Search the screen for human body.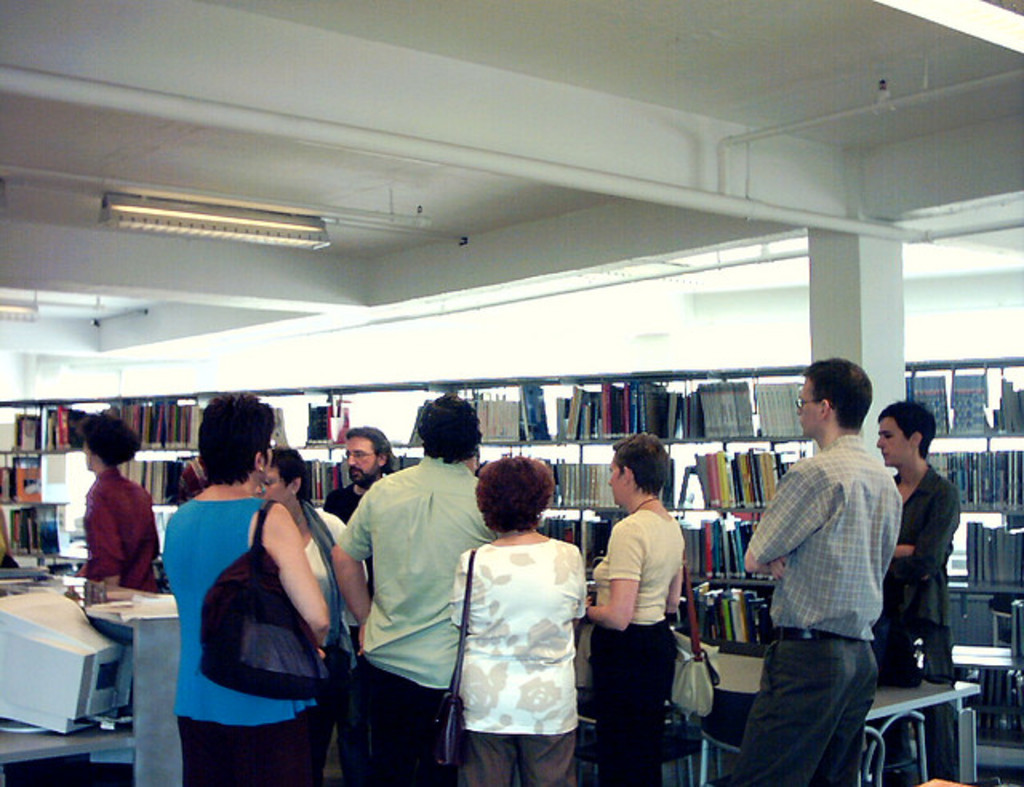
Found at 742, 355, 904, 785.
